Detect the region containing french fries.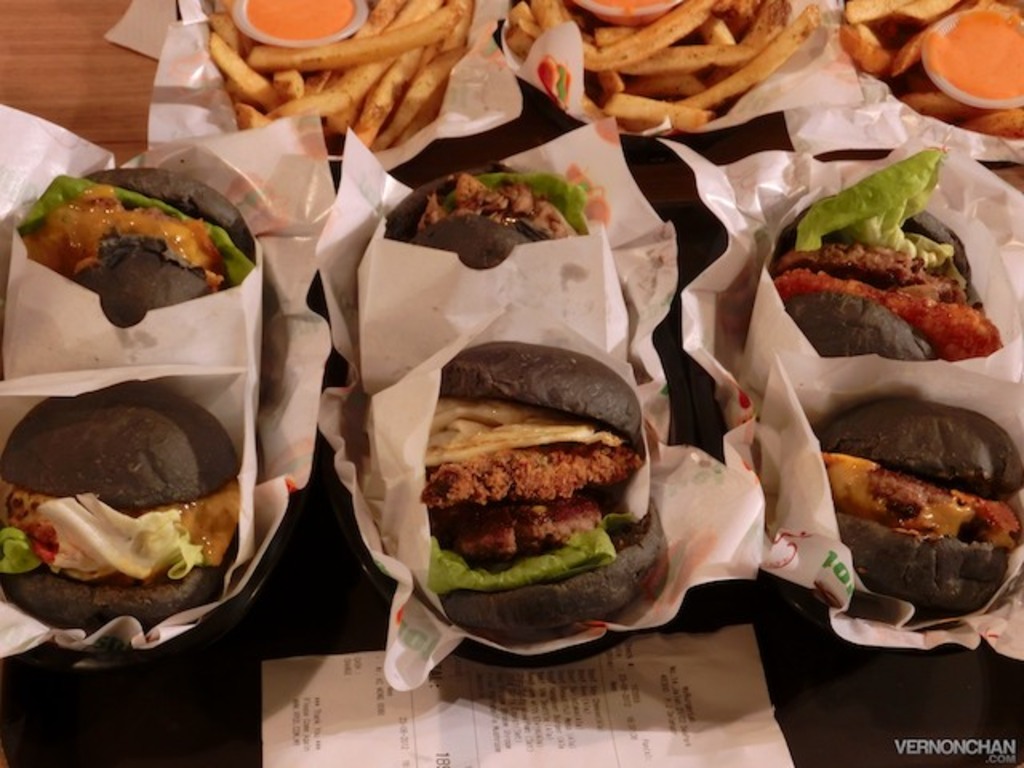
left=210, top=29, right=274, bottom=104.
